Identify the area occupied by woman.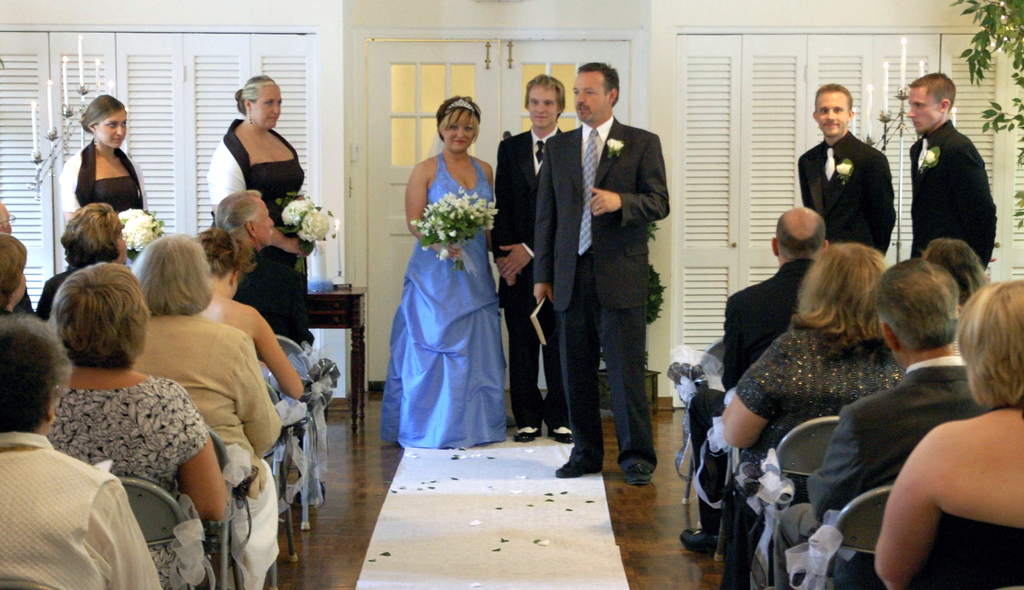
Area: 379, 92, 512, 454.
